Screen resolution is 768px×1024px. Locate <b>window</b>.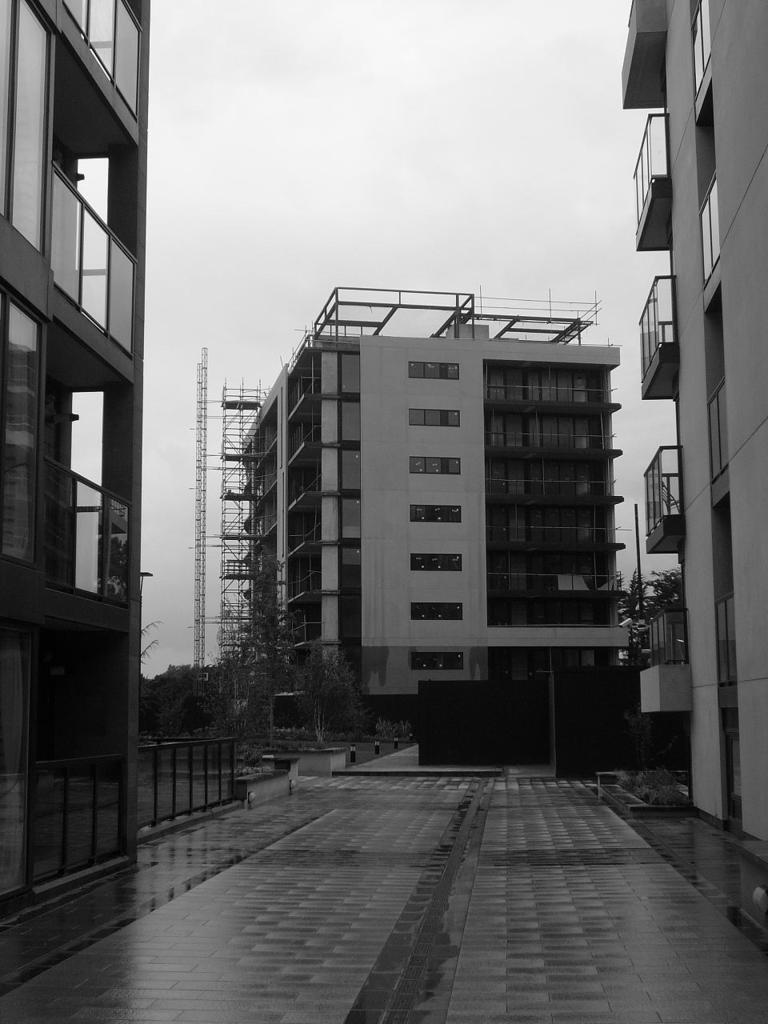
pyautogui.locateOnScreen(402, 652, 466, 675).
